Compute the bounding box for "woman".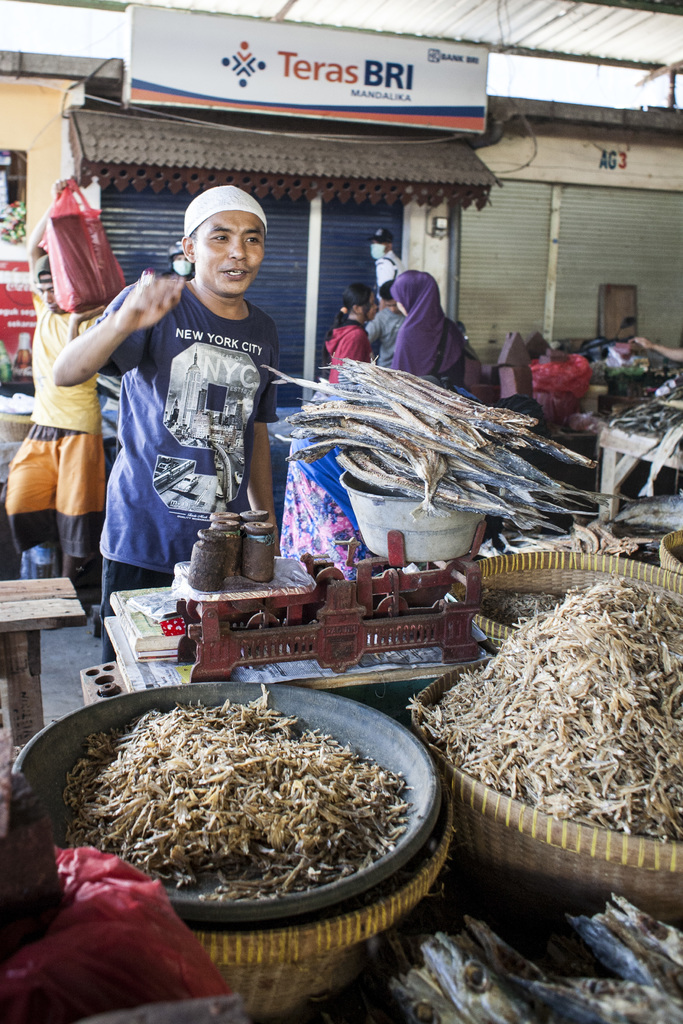
[left=387, top=273, right=460, bottom=370].
